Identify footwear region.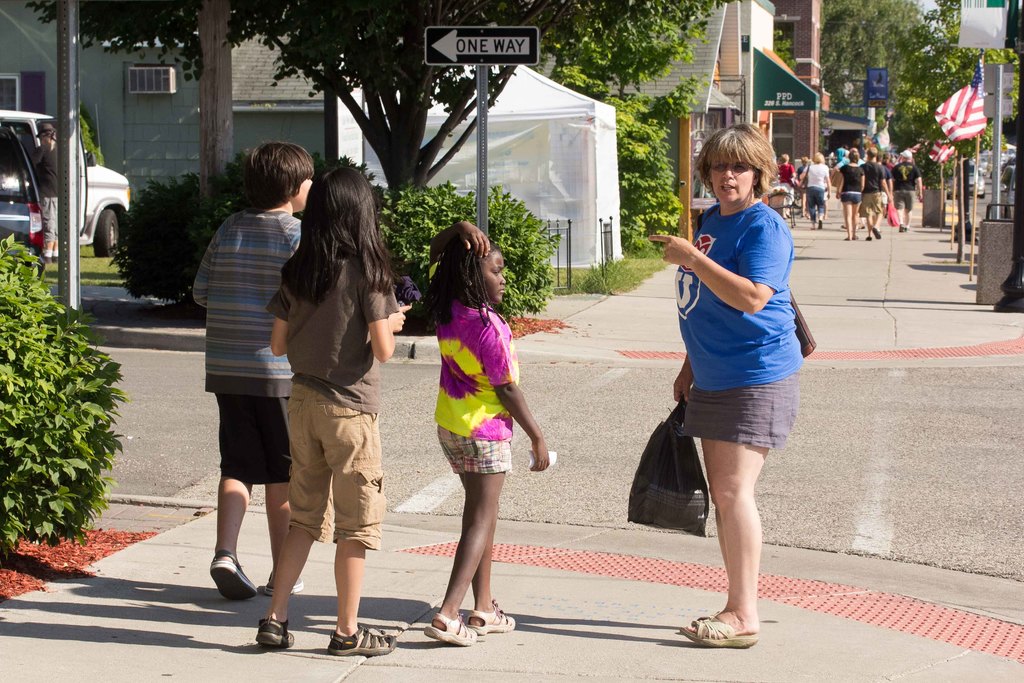
Region: (x1=261, y1=577, x2=302, y2=595).
